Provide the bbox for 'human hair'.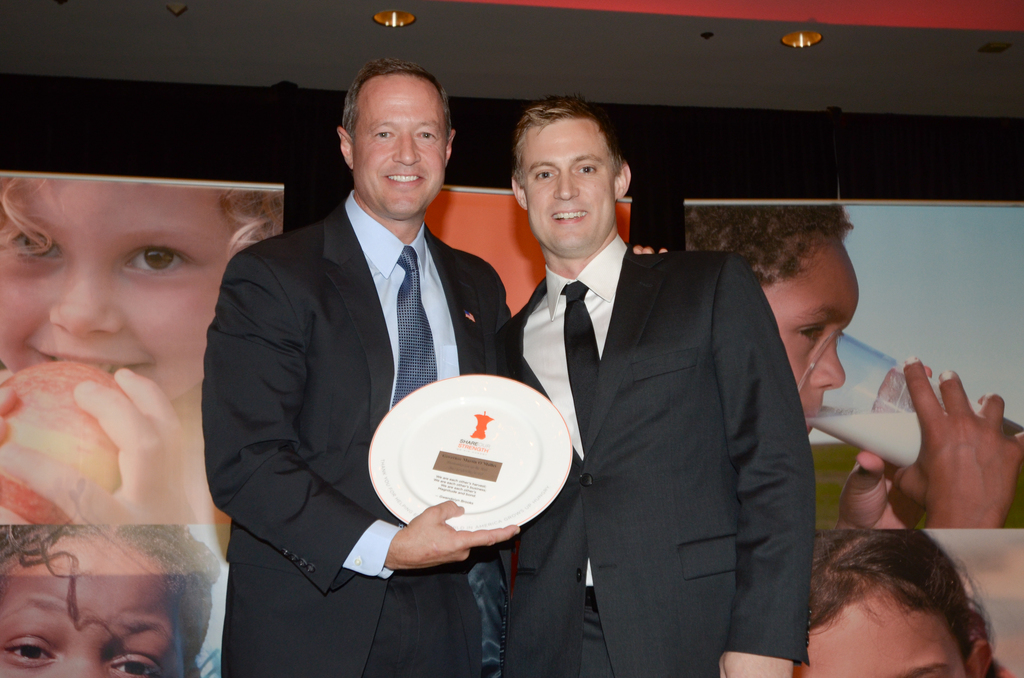
pyautogui.locateOnScreen(677, 205, 860, 300).
